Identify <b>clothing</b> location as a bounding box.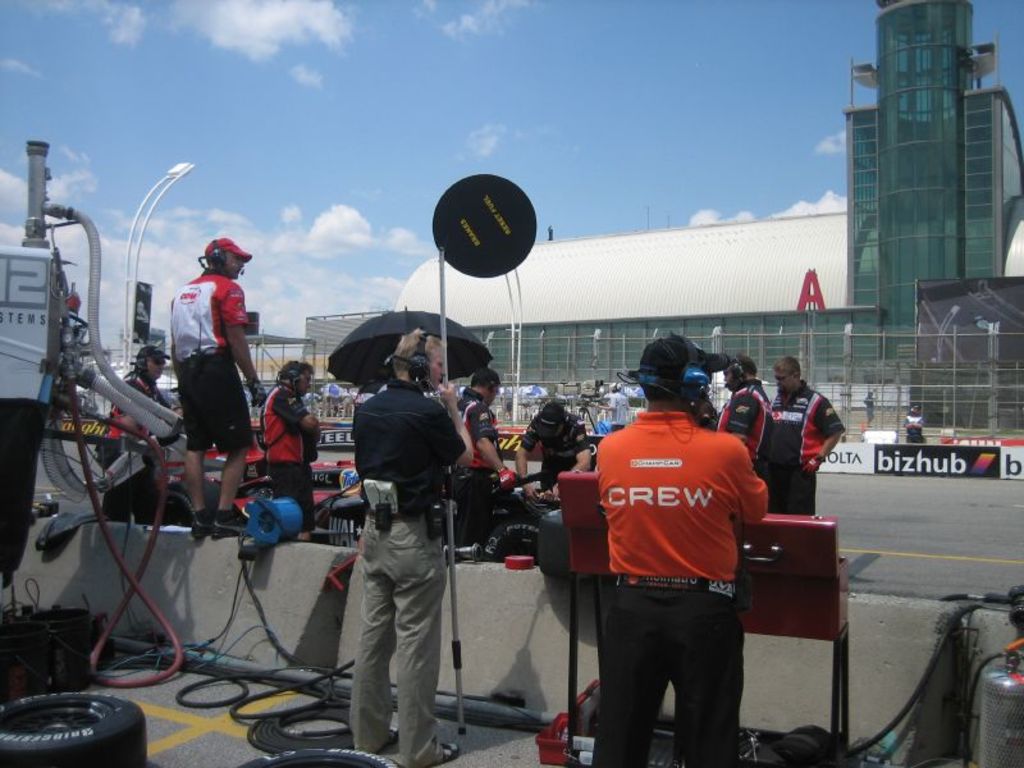
<bbox>239, 460, 310, 558</bbox>.
